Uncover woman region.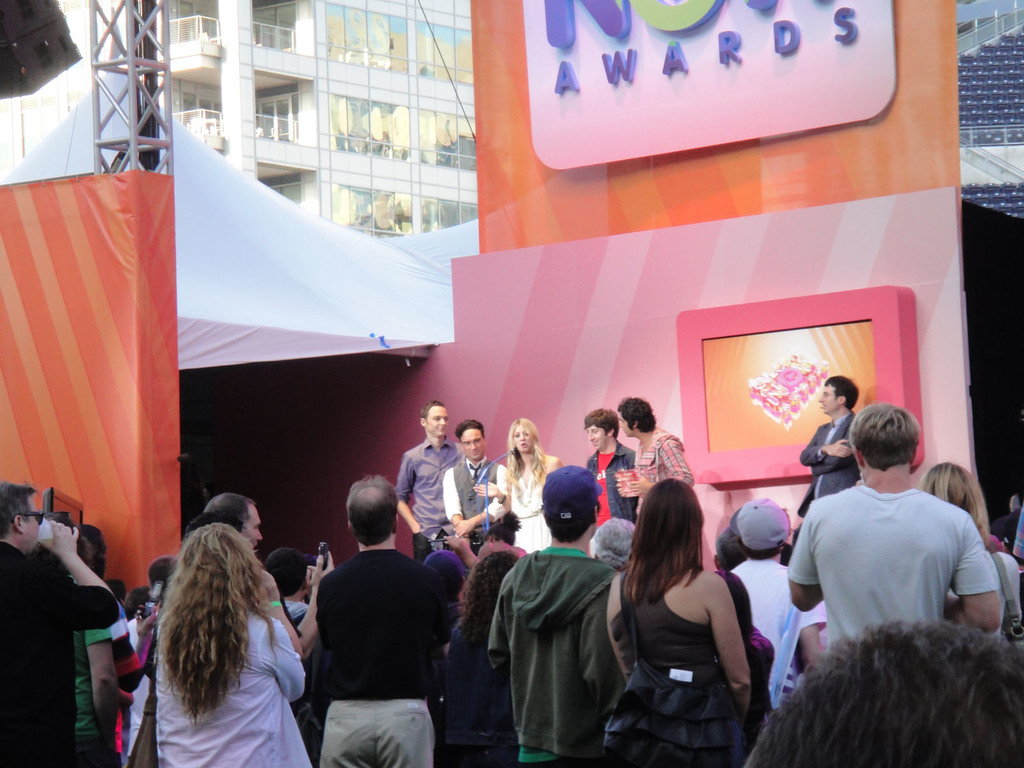
Uncovered: bbox=[159, 527, 306, 765].
